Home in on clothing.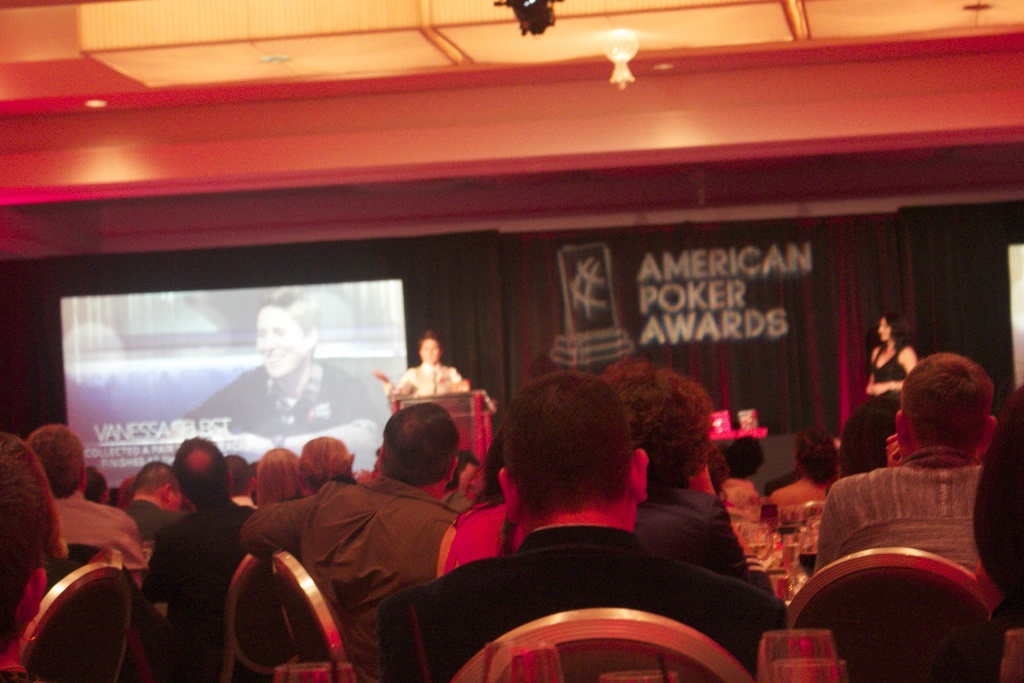
Homed in at select_region(237, 470, 458, 682).
